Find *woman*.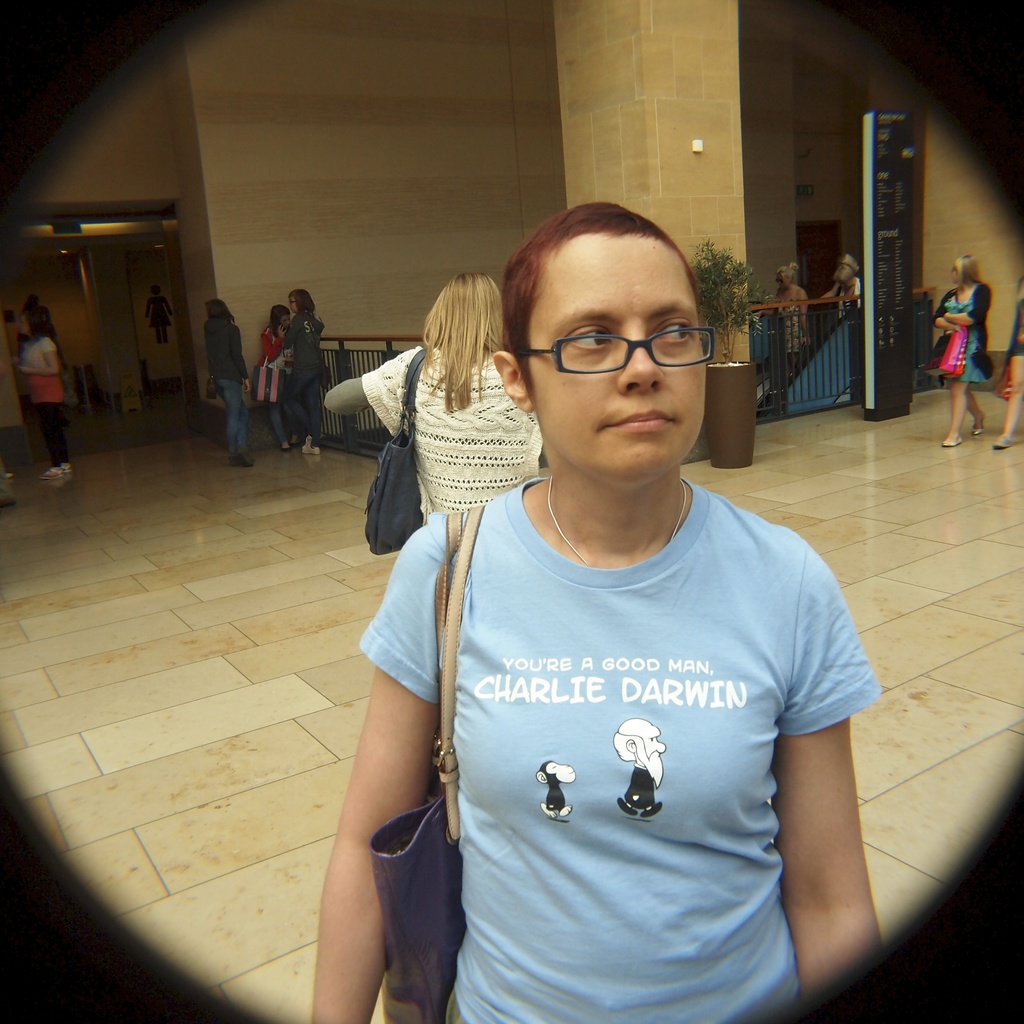
crop(828, 255, 866, 339).
